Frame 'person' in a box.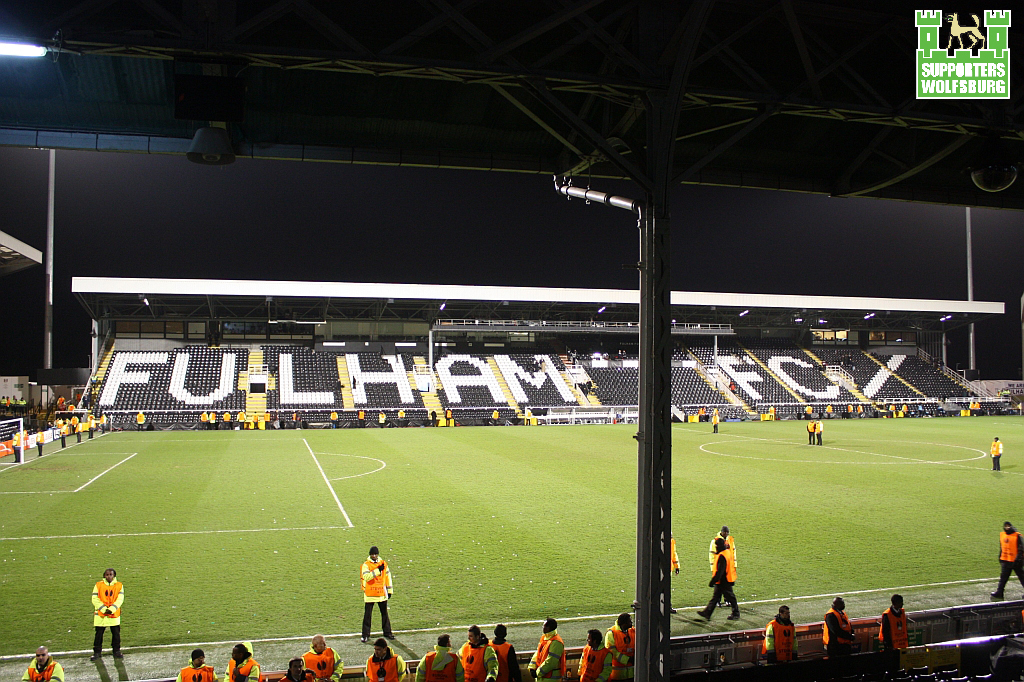
left=378, top=411, right=386, bottom=427.
